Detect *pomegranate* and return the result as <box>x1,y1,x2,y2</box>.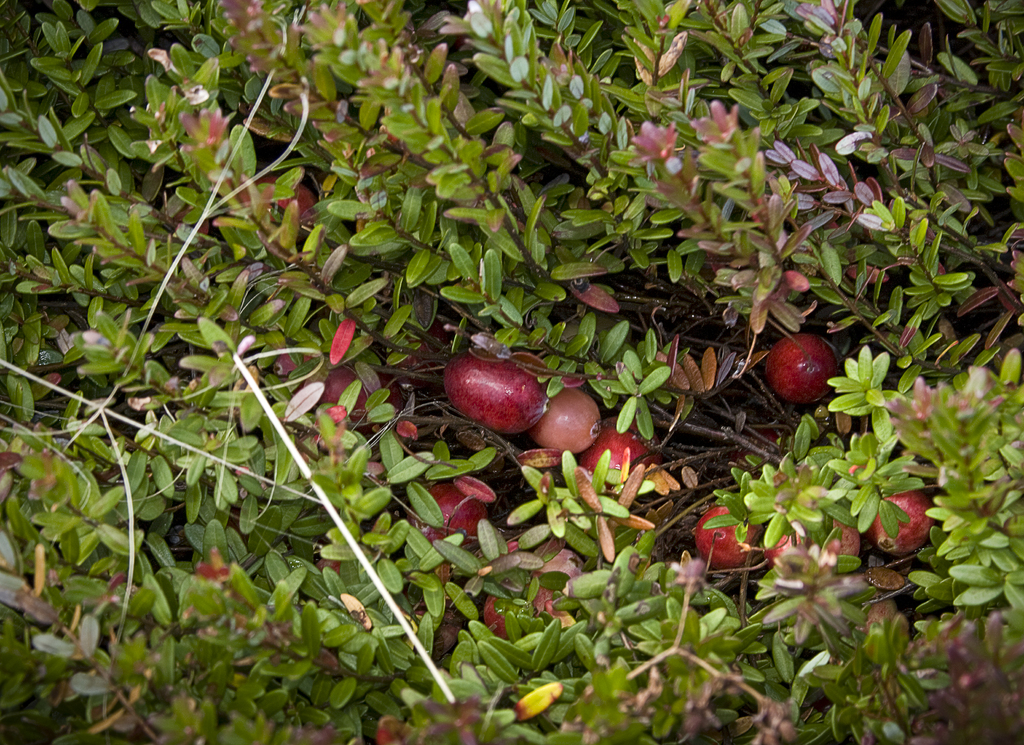
<box>868,488,937,555</box>.
